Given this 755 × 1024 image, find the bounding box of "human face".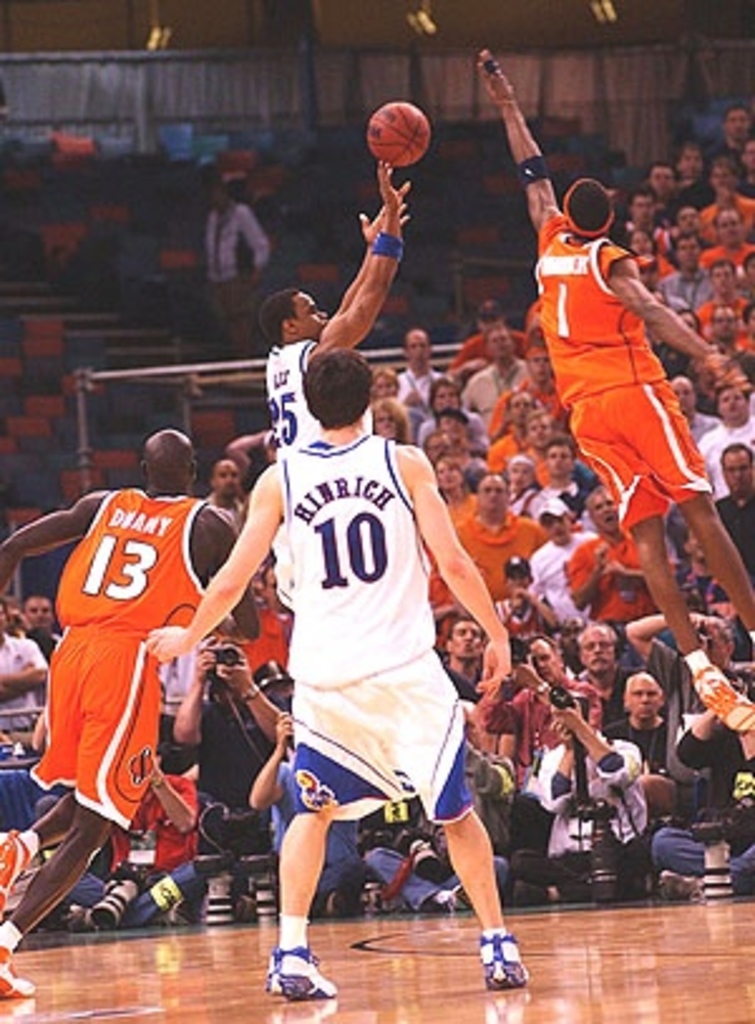
locate(526, 418, 551, 448).
